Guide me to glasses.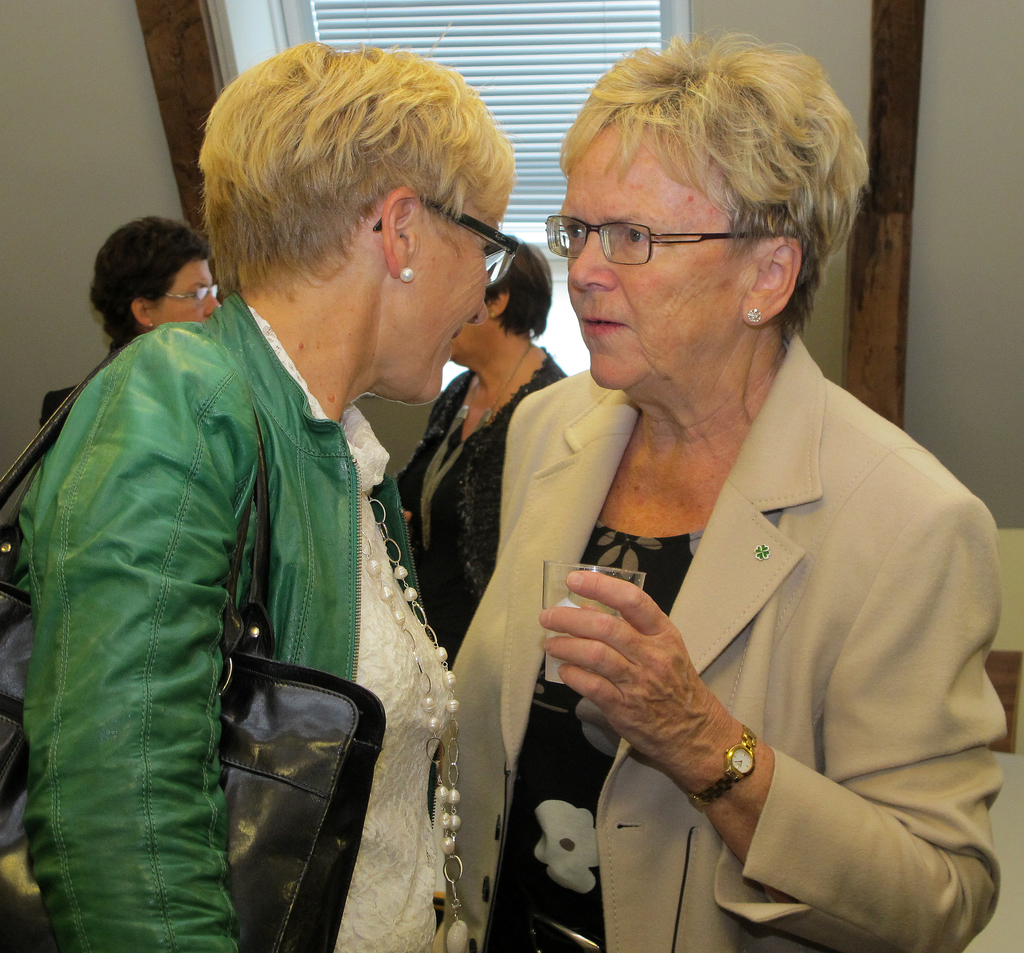
Guidance: select_region(550, 199, 737, 265).
